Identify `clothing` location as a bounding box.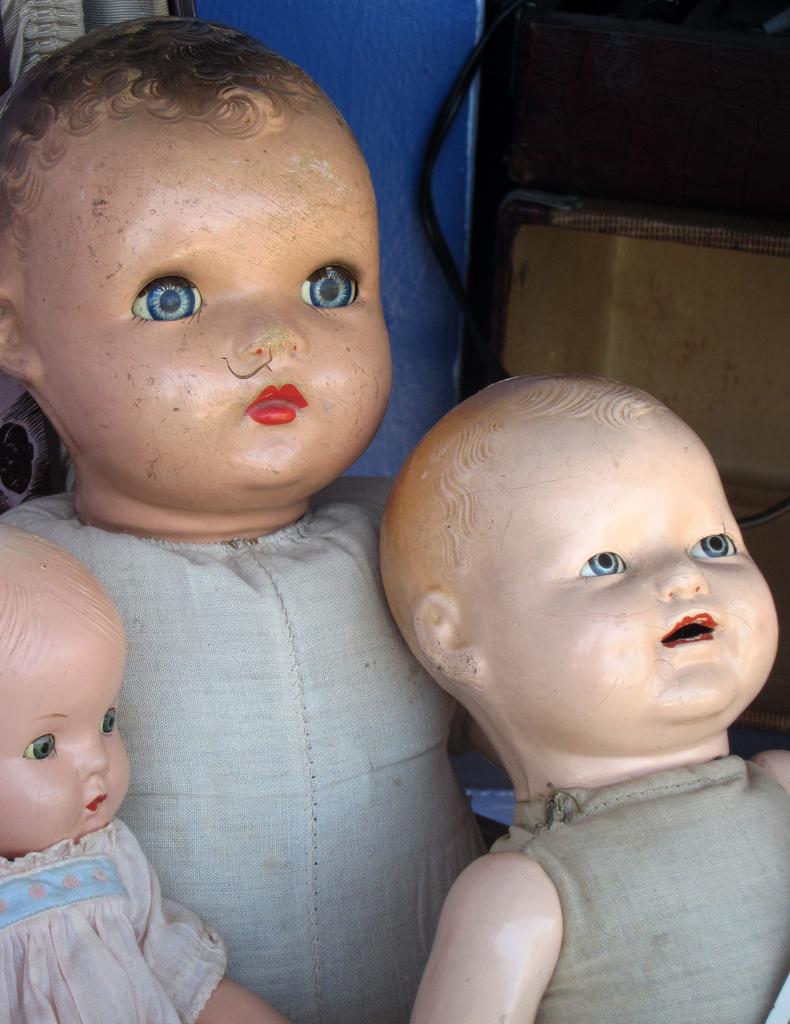
Rect(500, 760, 789, 1023).
